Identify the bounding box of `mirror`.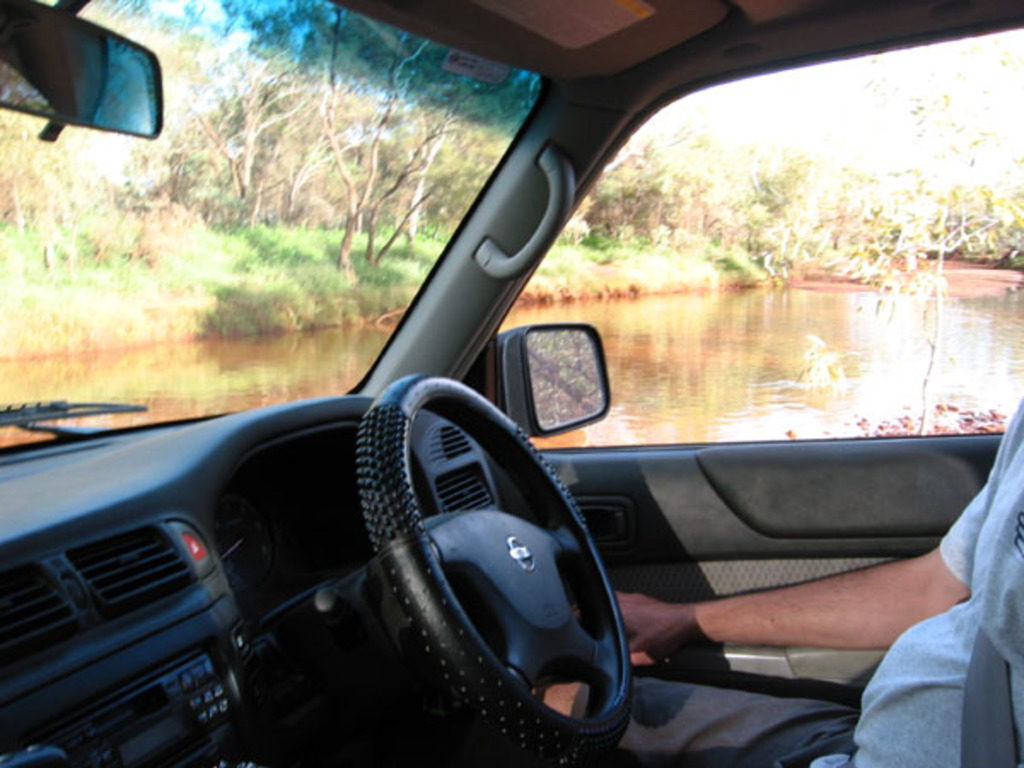
0, 0, 152, 133.
